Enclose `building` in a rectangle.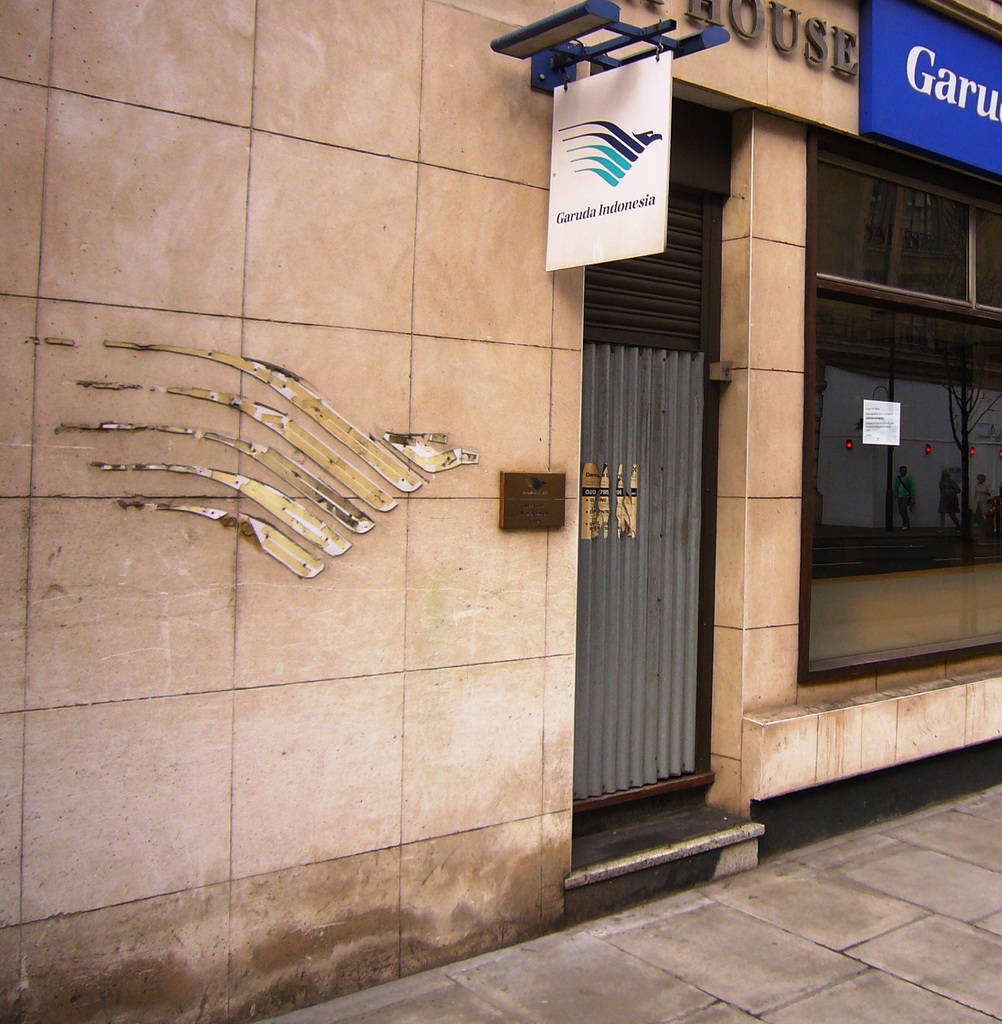
[0,0,1001,982].
